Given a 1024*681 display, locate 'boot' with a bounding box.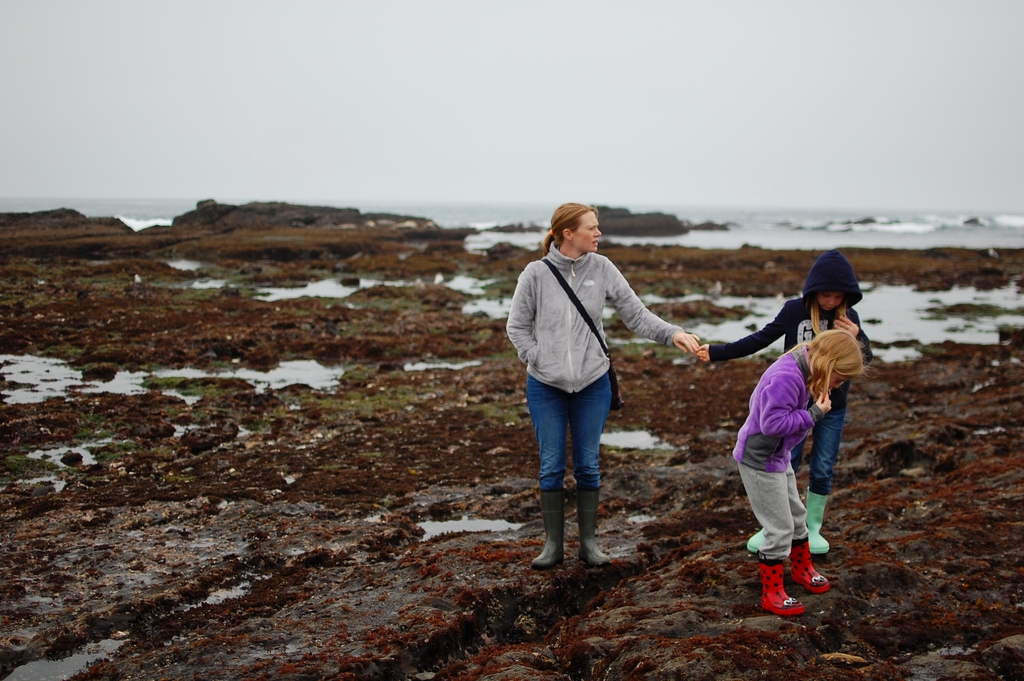
Located: 750,530,762,552.
